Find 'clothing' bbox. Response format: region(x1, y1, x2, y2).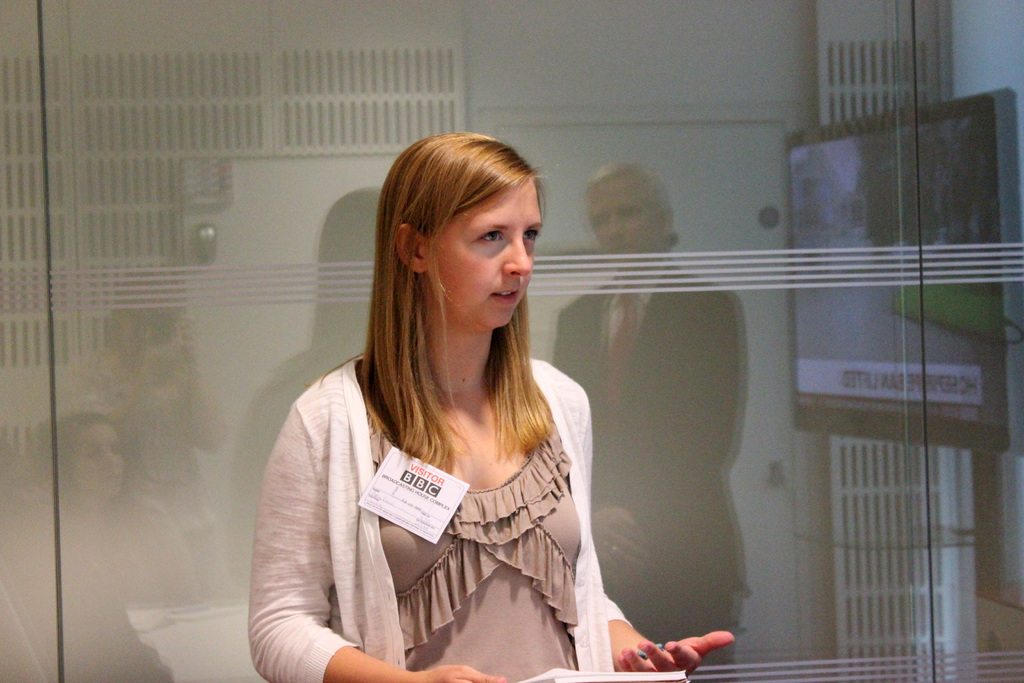
region(555, 263, 750, 670).
